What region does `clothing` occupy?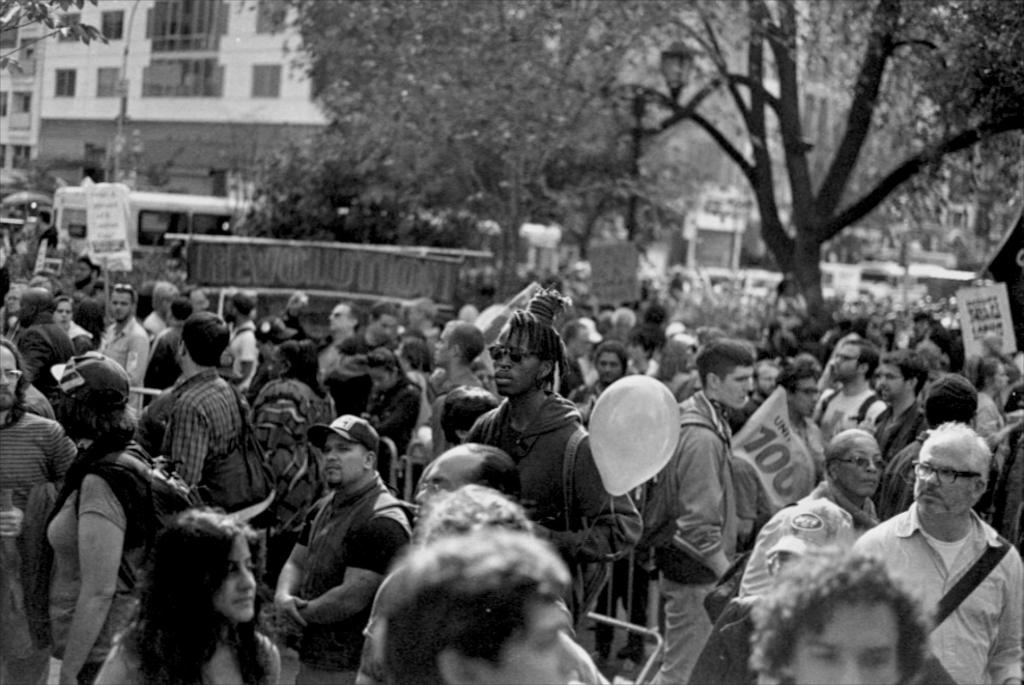
rect(803, 380, 884, 441).
